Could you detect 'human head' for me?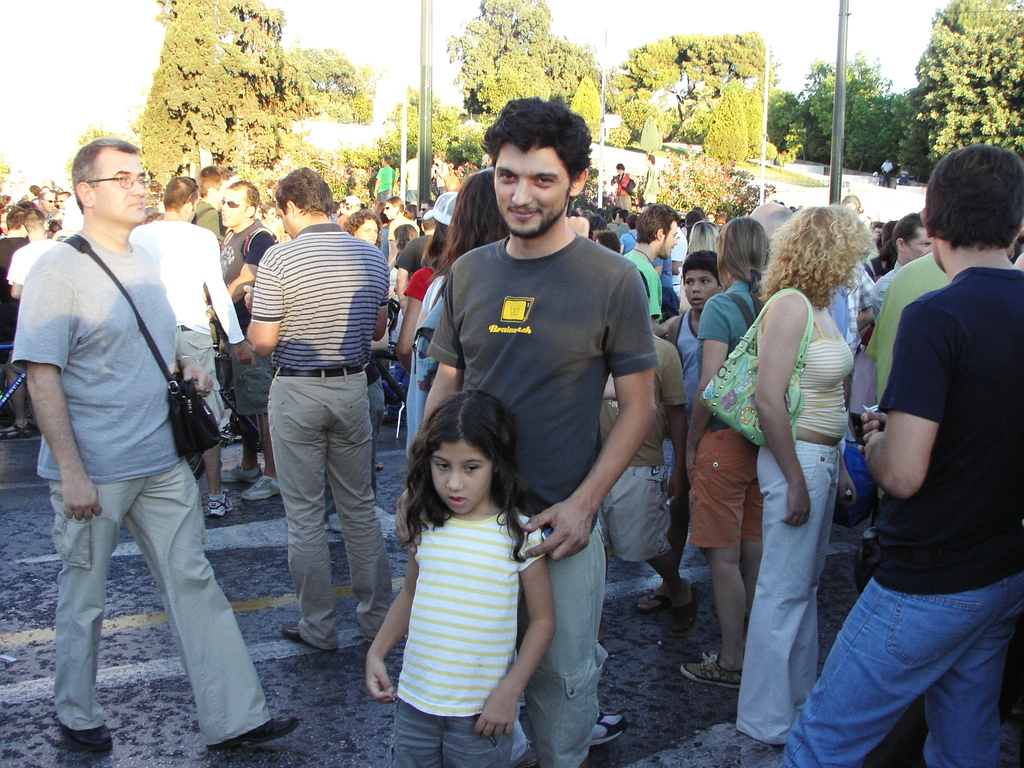
Detection result: [266,180,276,200].
